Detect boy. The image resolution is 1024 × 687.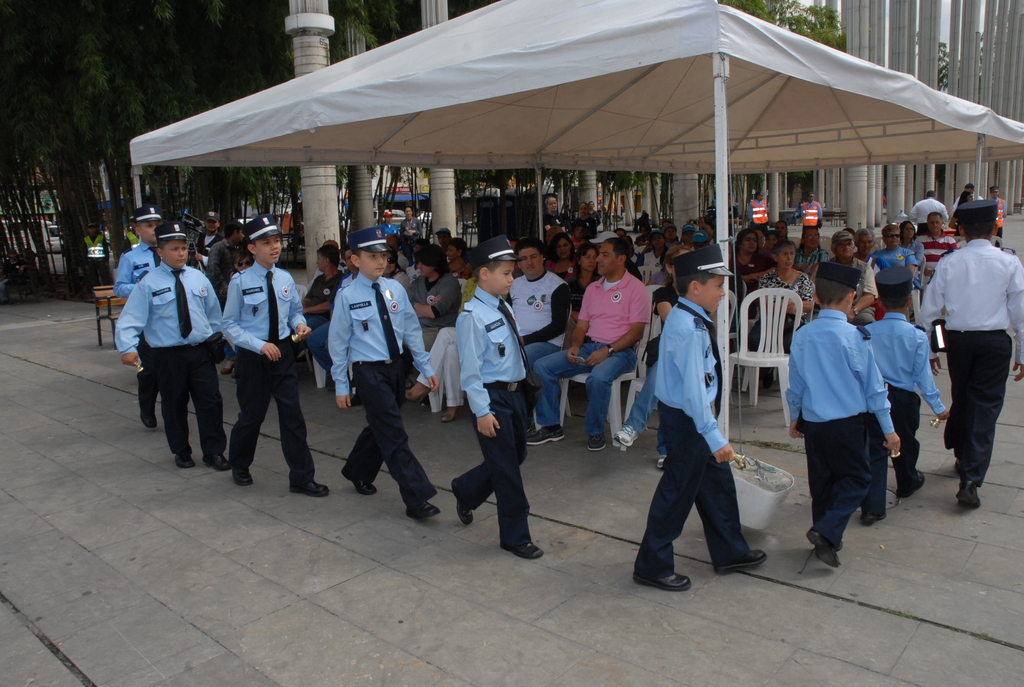
[108,207,160,294].
